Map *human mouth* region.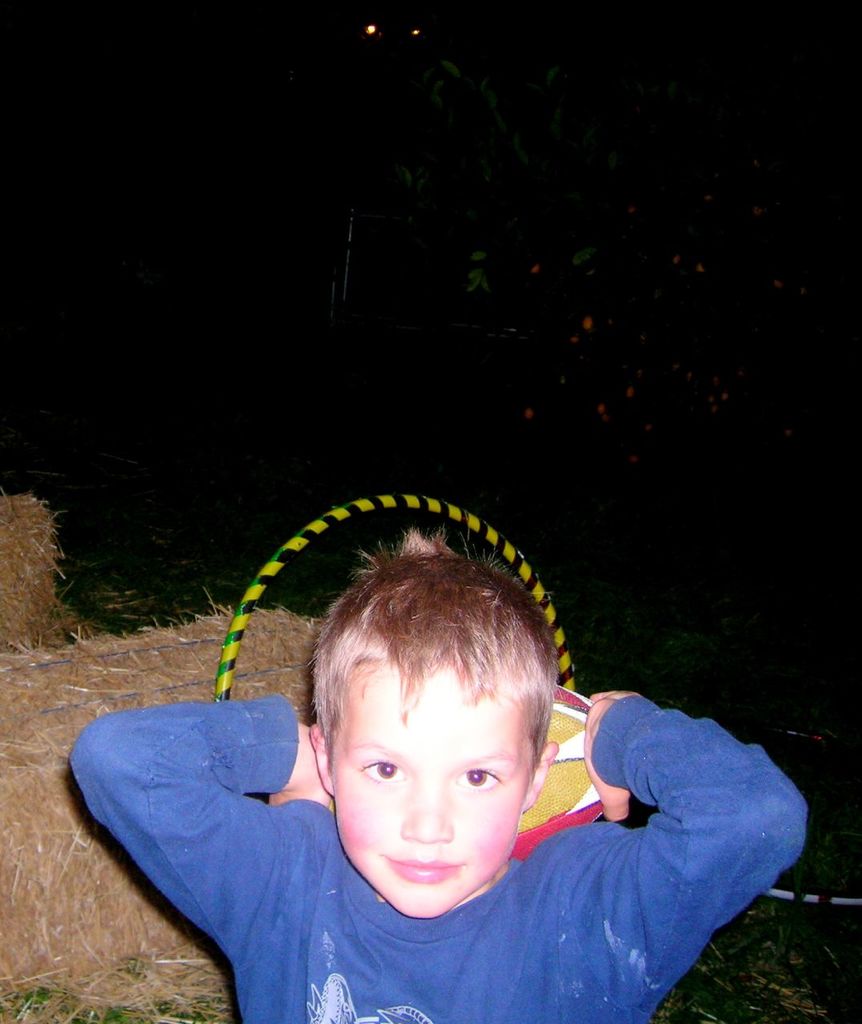
Mapped to [382,852,458,875].
